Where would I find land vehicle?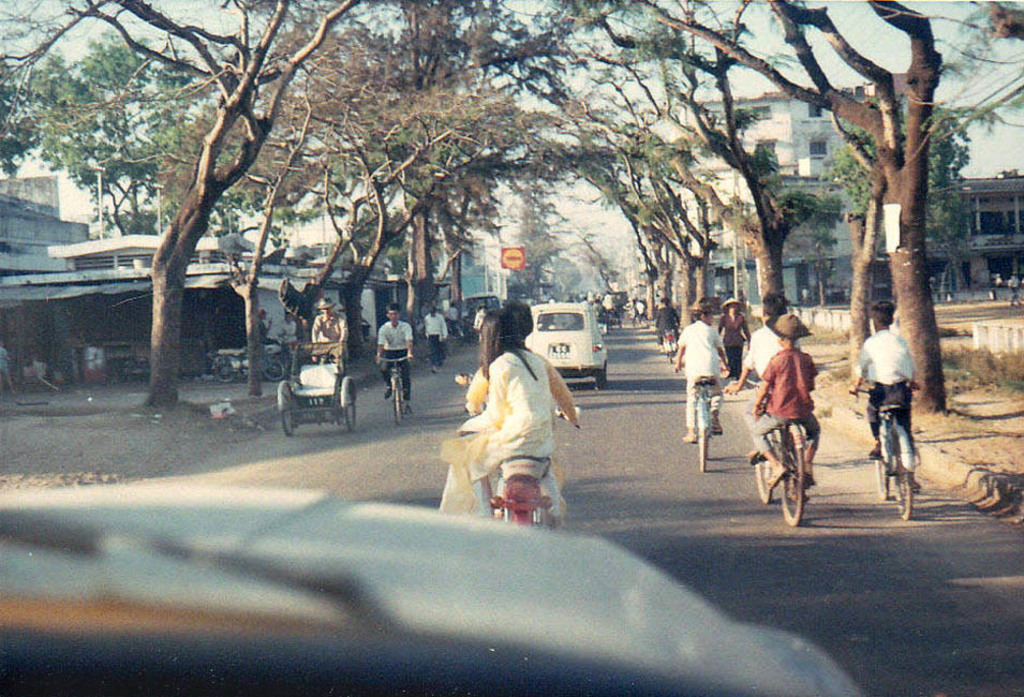
At Rect(851, 385, 917, 524).
